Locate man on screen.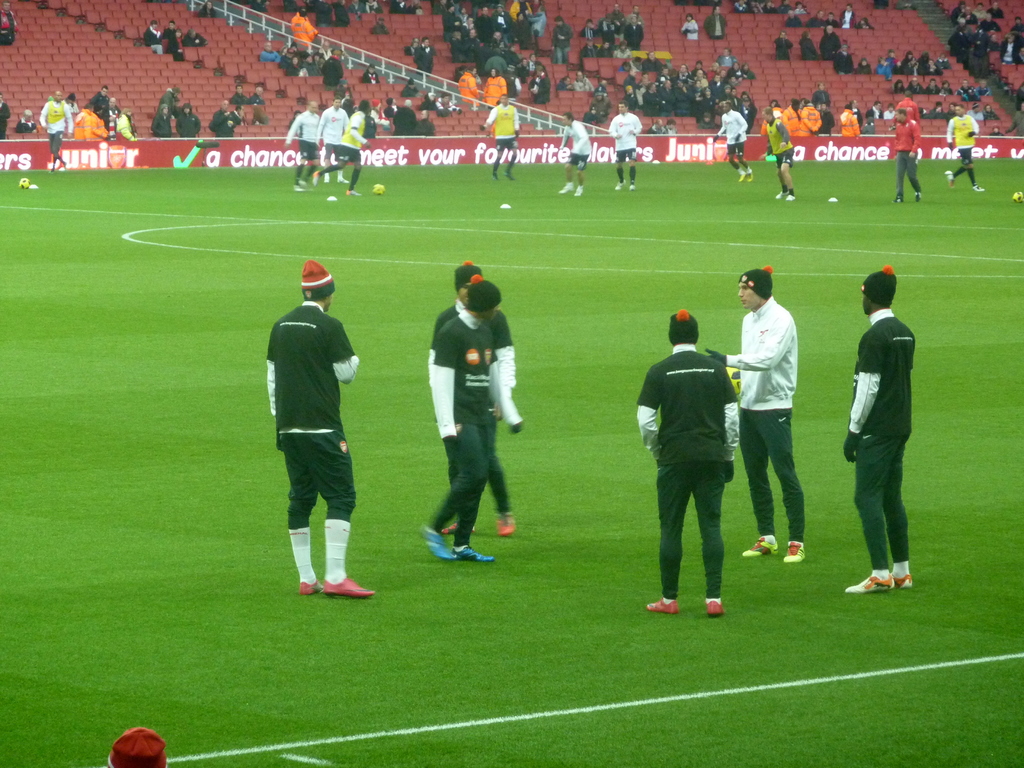
On screen at region(140, 16, 168, 57).
